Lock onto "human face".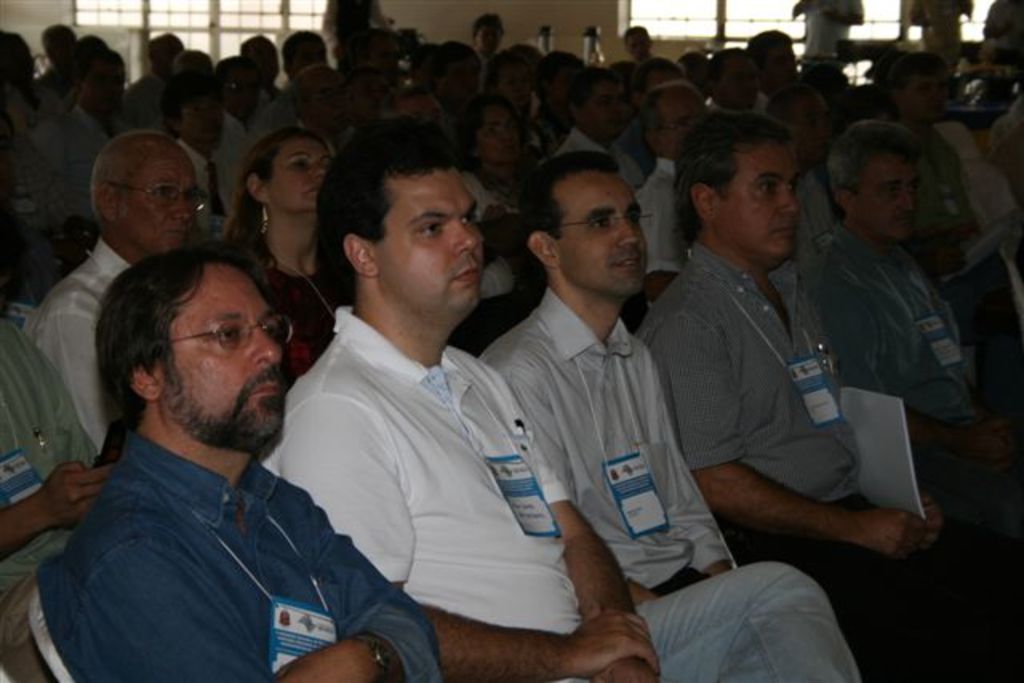
Locked: {"left": 118, "top": 144, "right": 208, "bottom": 248}.
